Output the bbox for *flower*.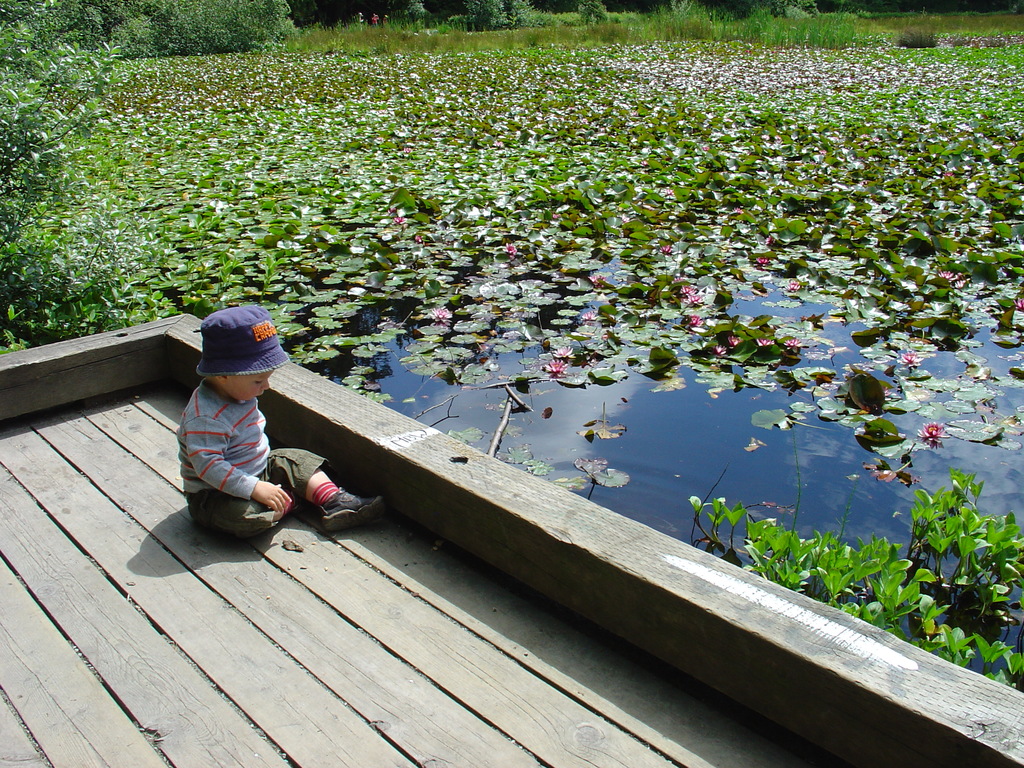
548 360 554 379.
